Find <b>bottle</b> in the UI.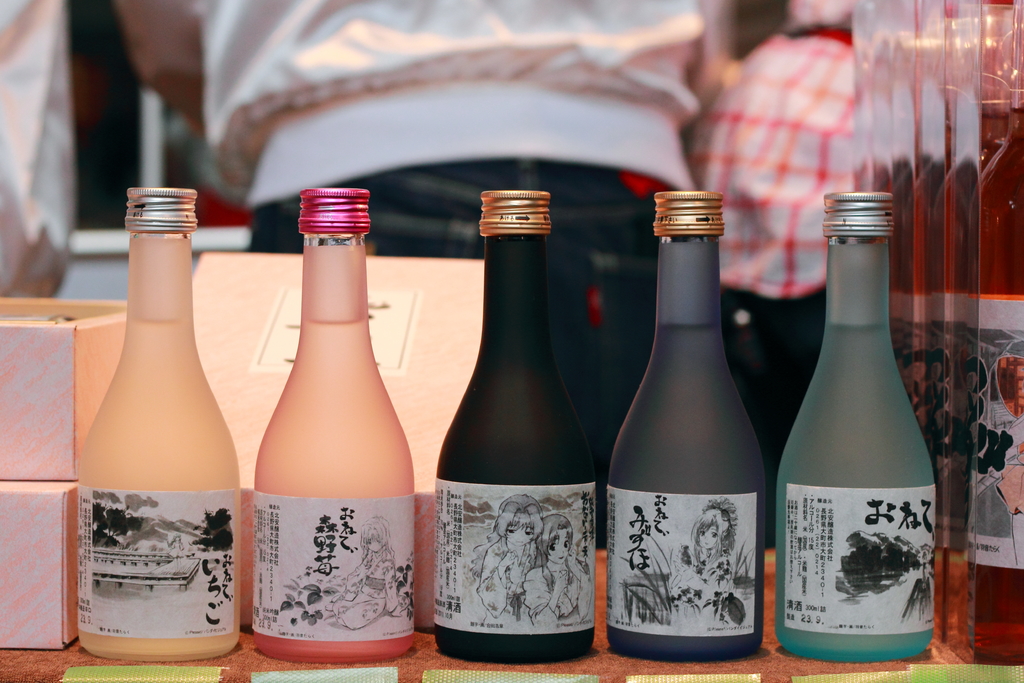
UI element at <region>247, 185, 414, 668</region>.
